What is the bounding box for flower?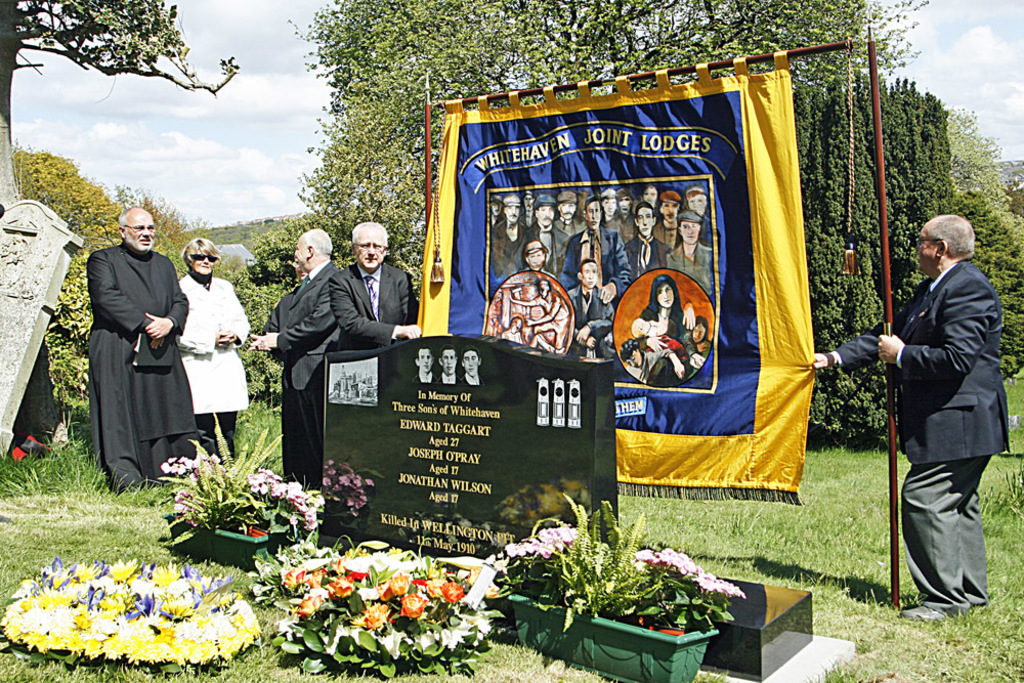
pyautogui.locateOnScreen(327, 571, 355, 593).
